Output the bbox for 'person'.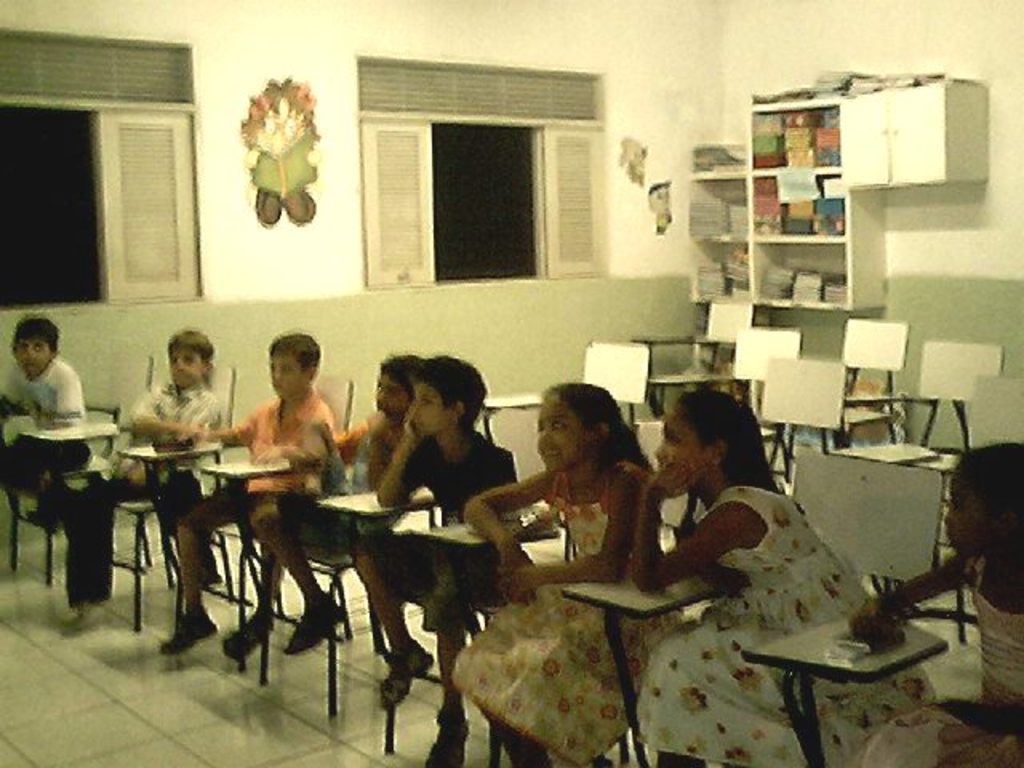
278:354:434:707.
